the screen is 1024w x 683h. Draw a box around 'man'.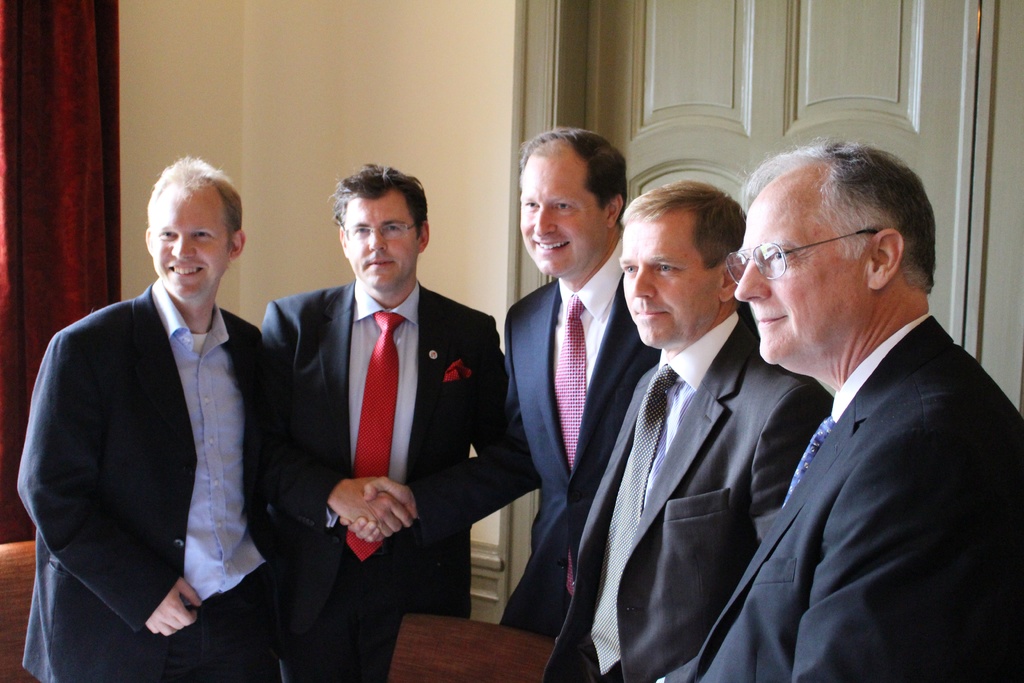
x1=257 y1=157 x2=509 y2=620.
